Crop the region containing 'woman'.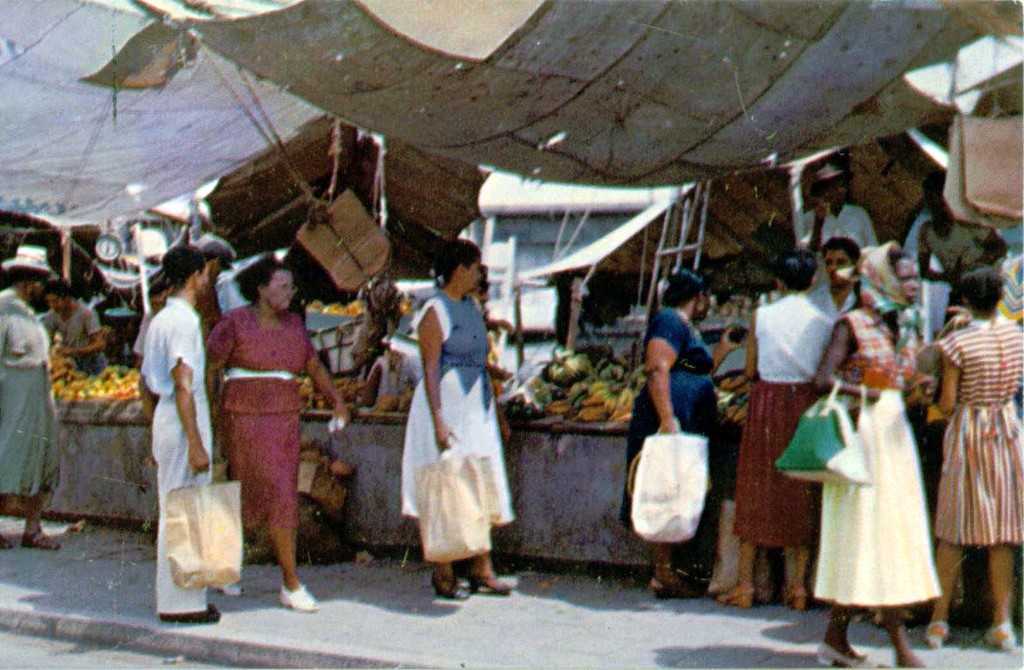
Crop region: {"x1": 0, "y1": 246, "x2": 64, "y2": 549}.
